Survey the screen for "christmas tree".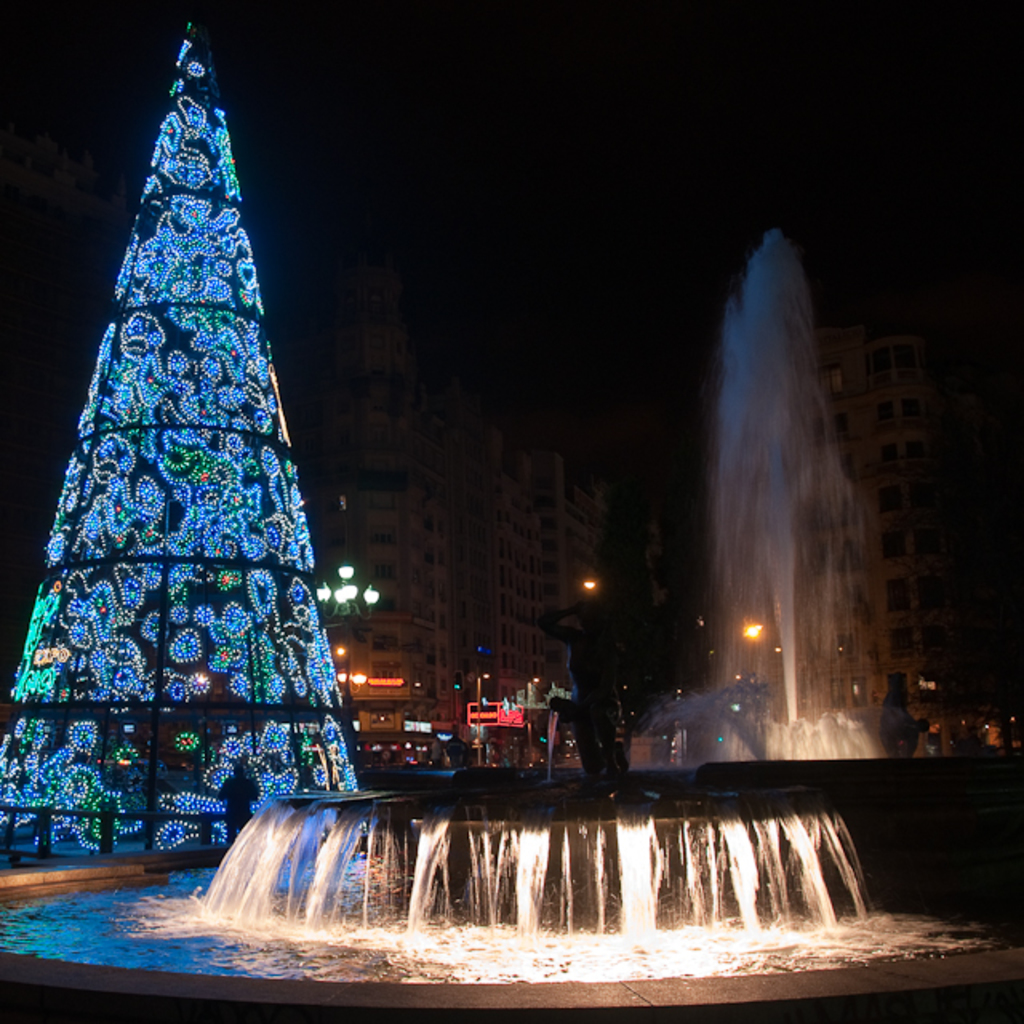
Survey found: [x1=0, y1=0, x2=370, y2=877].
